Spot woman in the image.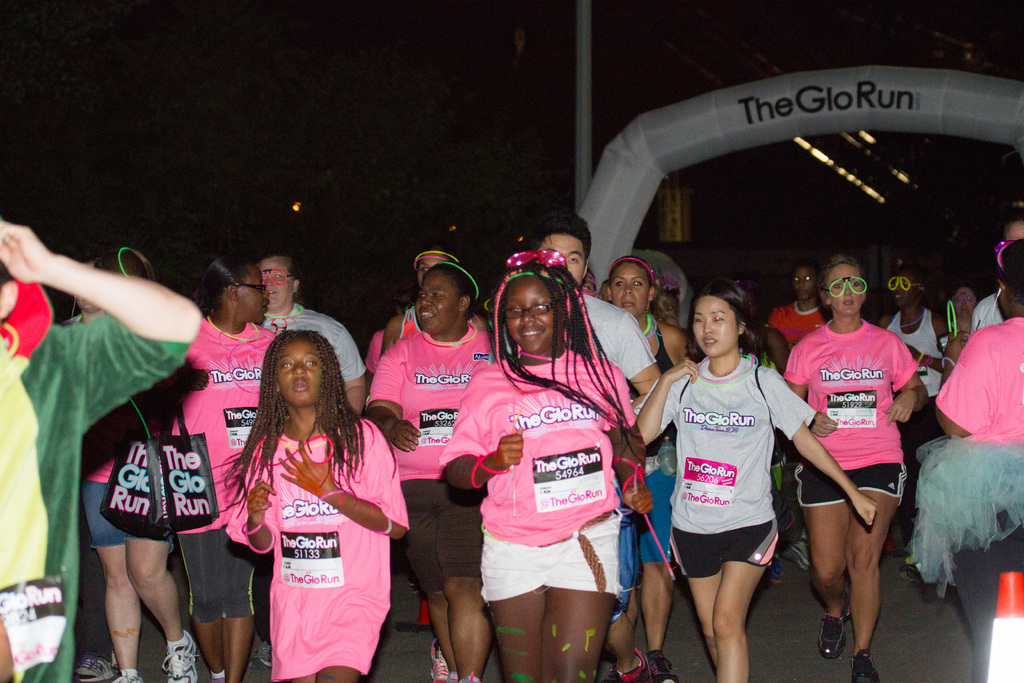
woman found at (764,262,834,344).
